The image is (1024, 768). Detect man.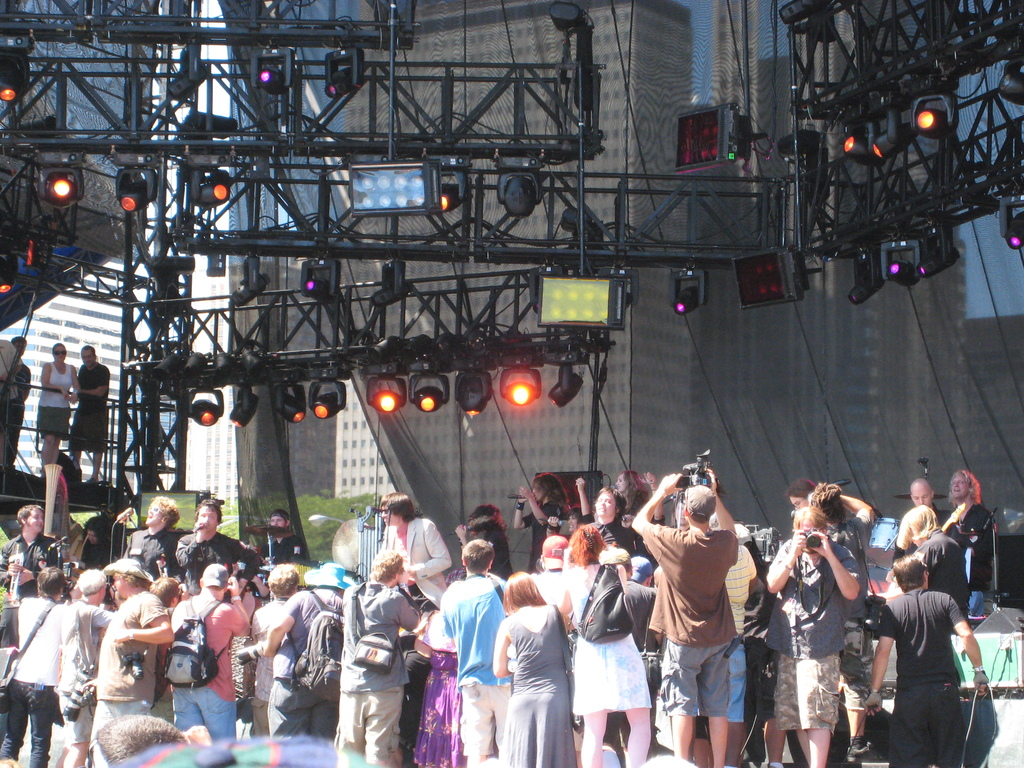
Detection: 252/506/305/580.
